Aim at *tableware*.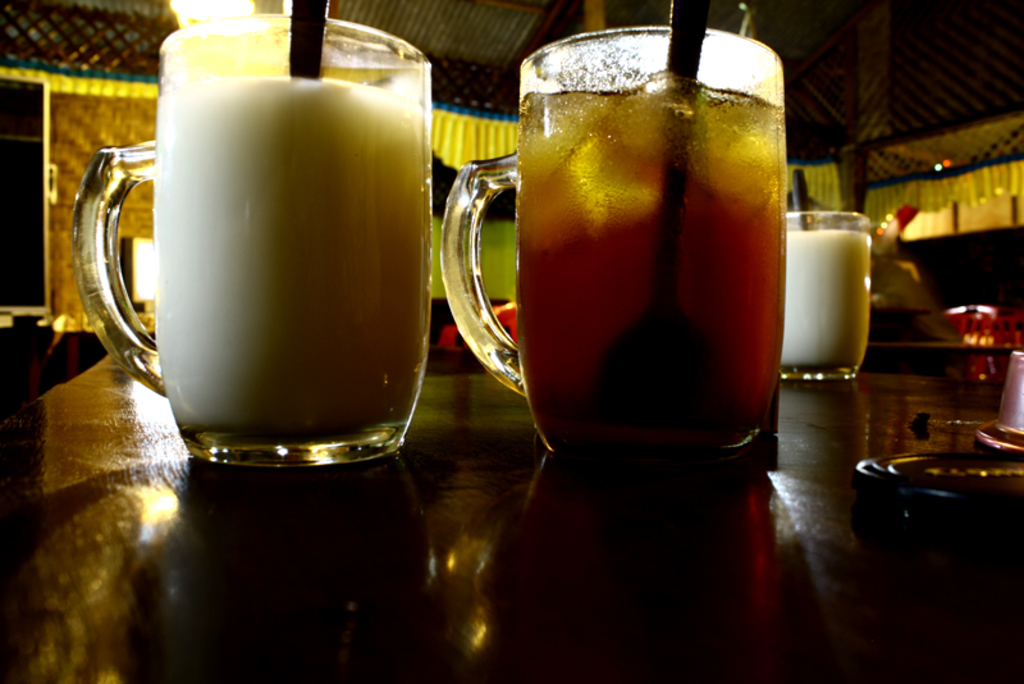
Aimed at (595,0,709,438).
